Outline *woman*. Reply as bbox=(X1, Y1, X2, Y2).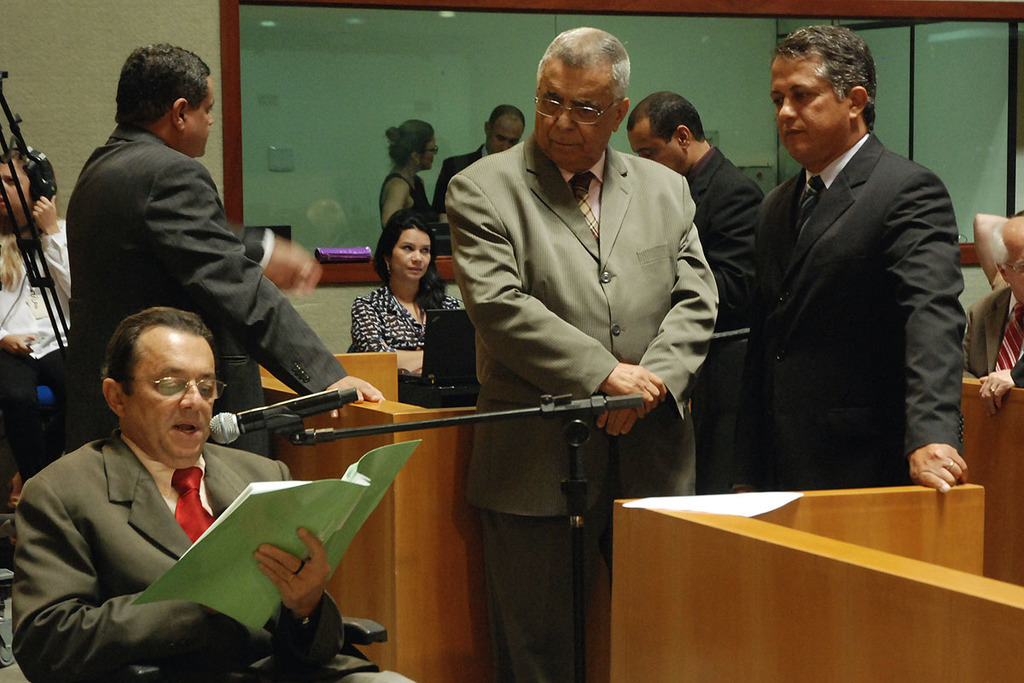
bbox=(378, 118, 439, 231).
